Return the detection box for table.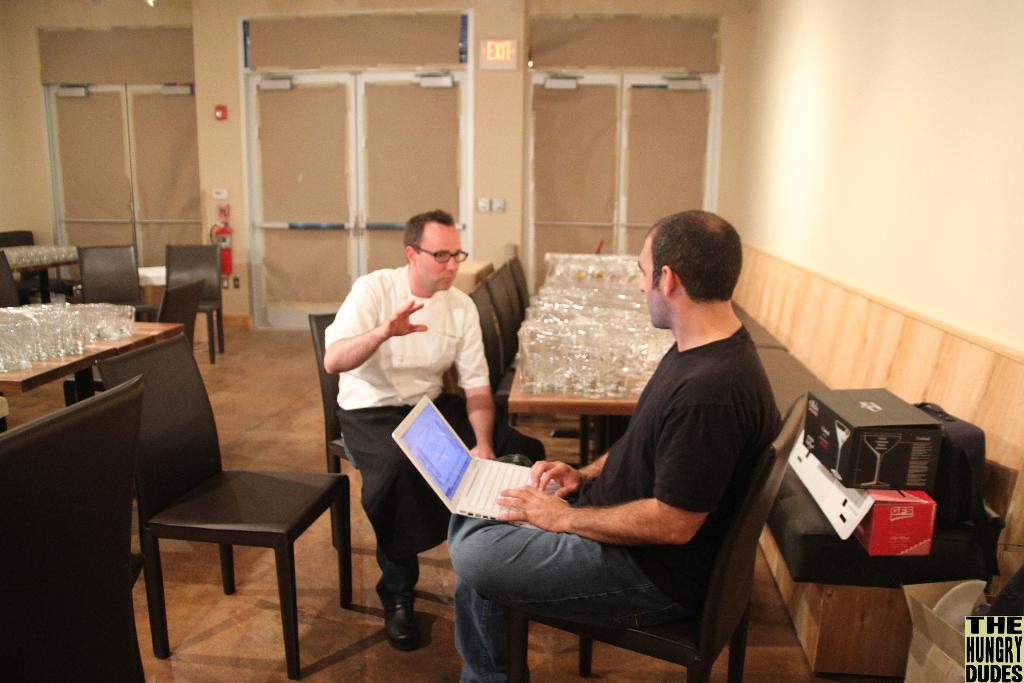
(4,302,175,413).
